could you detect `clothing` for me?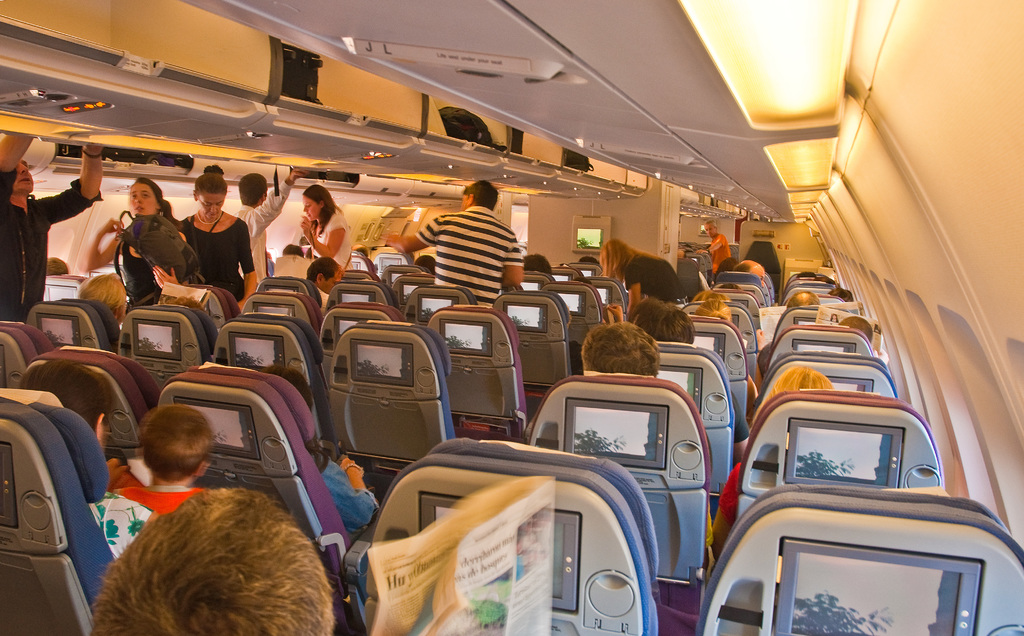
Detection result: rect(722, 461, 743, 524).
